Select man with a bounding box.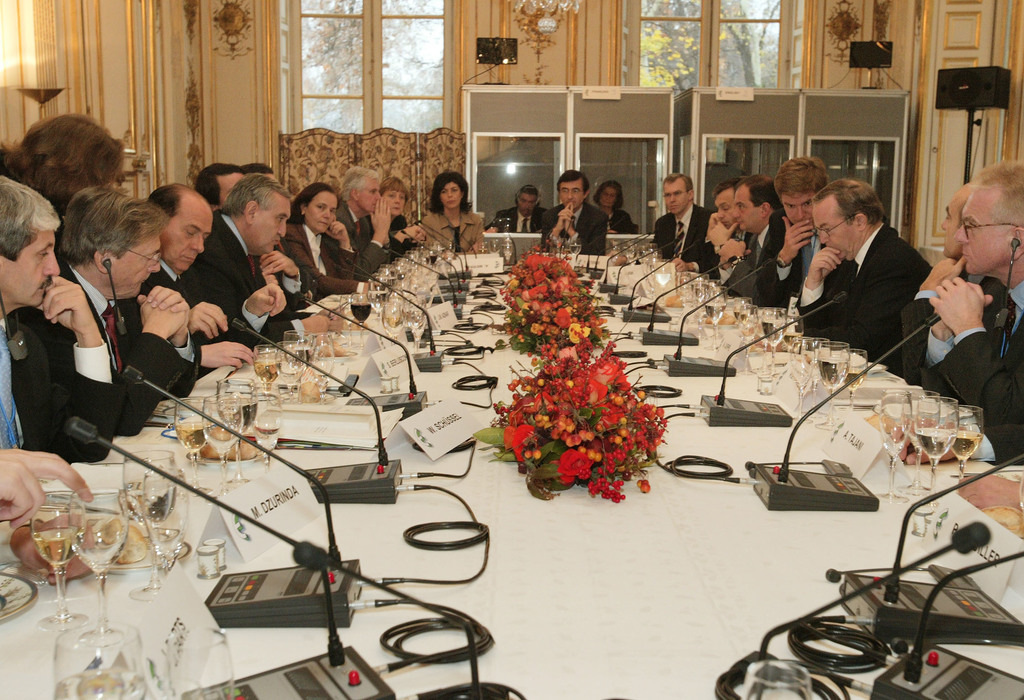
x1=541 y1=171 x2=607 y2=255.
